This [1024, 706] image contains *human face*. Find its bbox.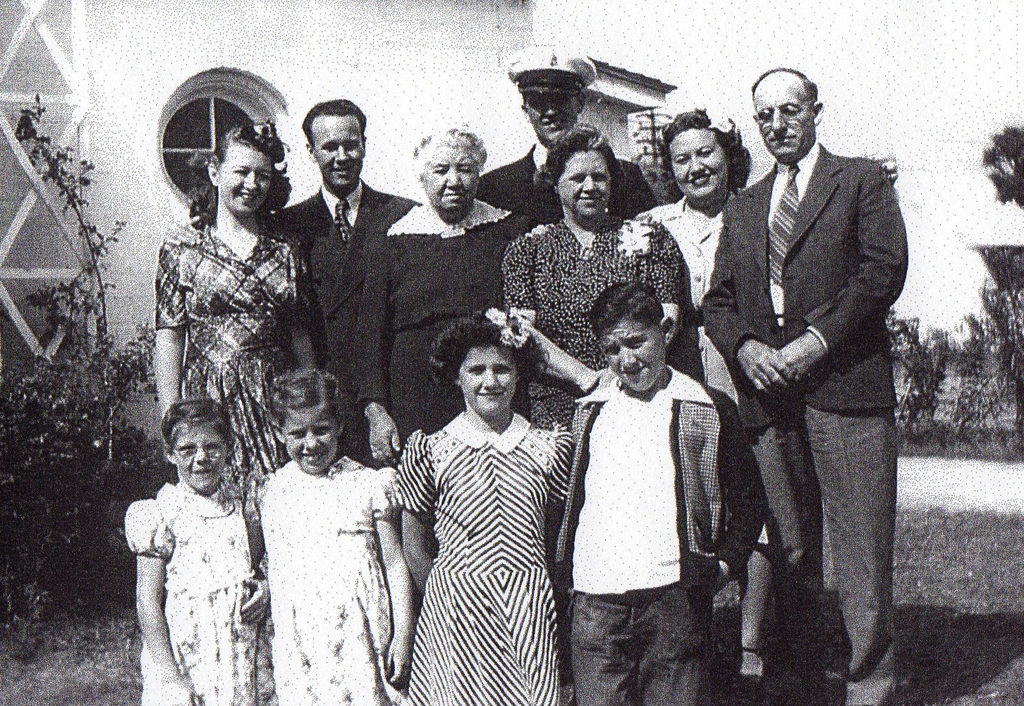
bbox=(523, 90, 576, 147).
